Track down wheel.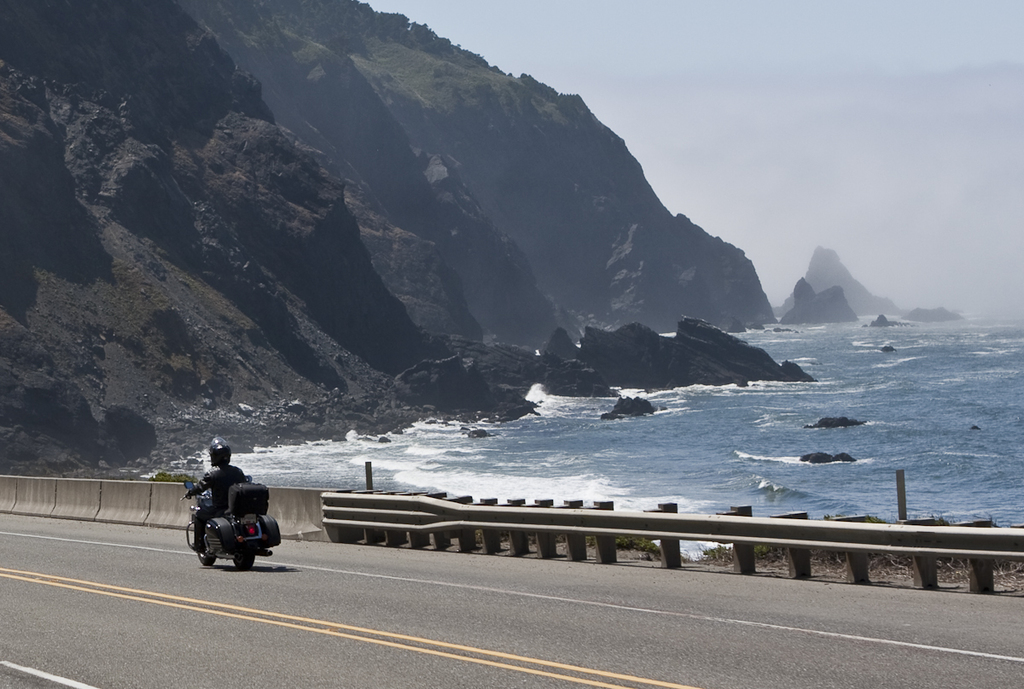
Tracked to locate(194, 556, 215, 569).
